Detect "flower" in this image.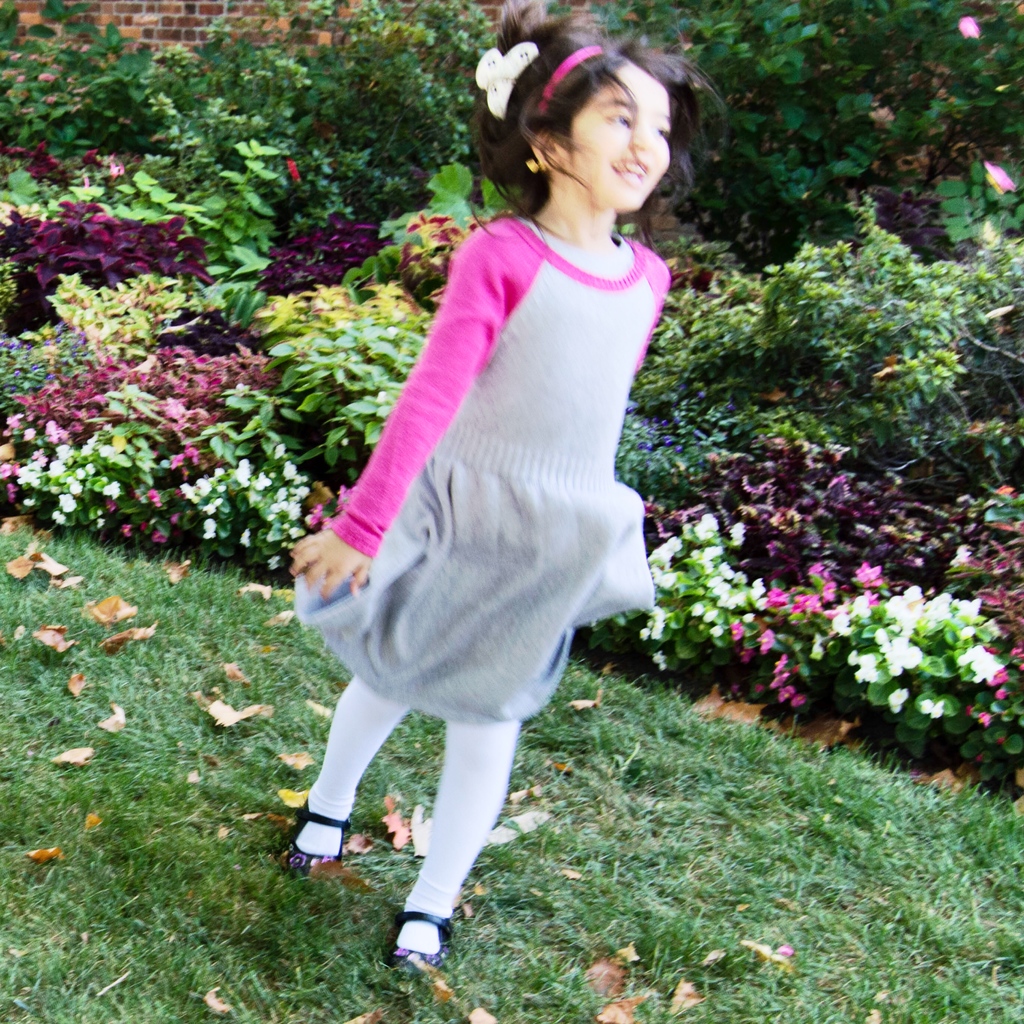
Detection: (712, 582, 753, 605).
